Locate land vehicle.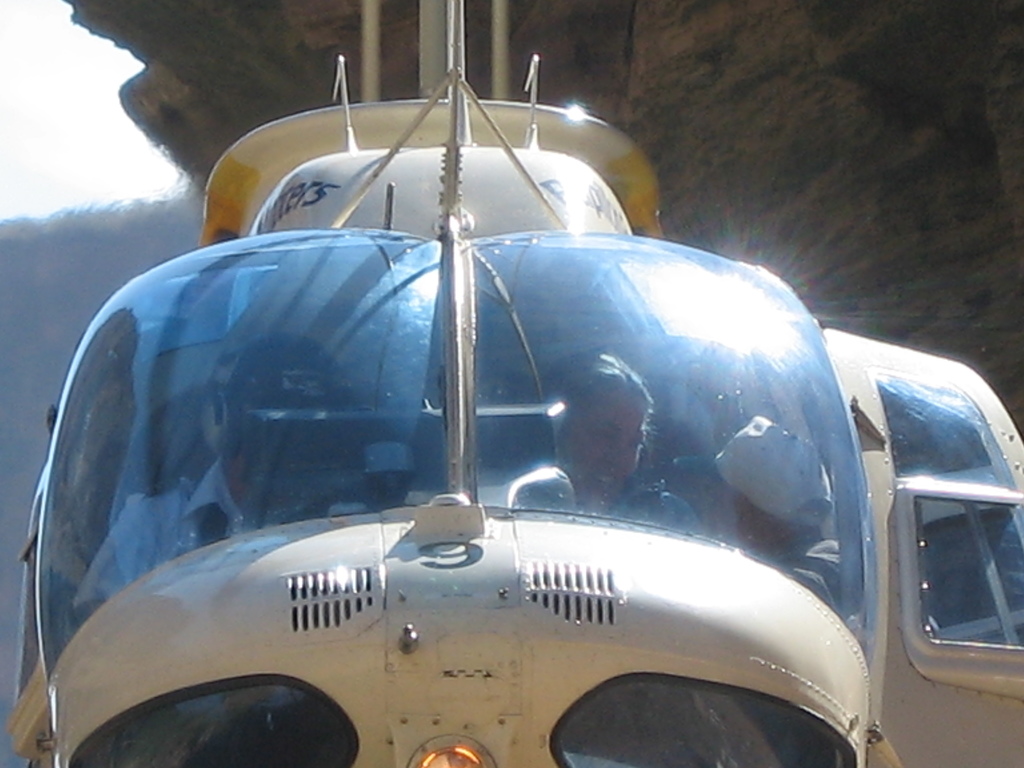
Bounding box: pyautogui.locateOnScreen(2, 0, 1023, 767).
